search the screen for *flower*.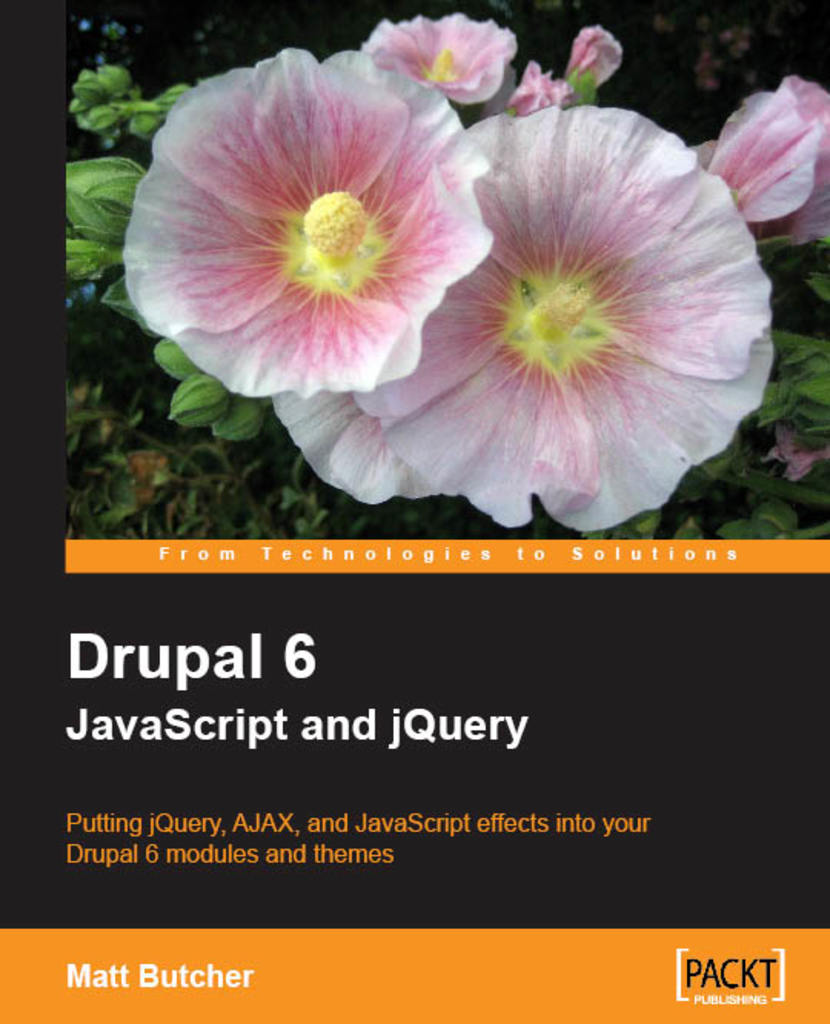
Found at {"x1": 118, "y1": 35, "x2": 515, "y2": 423}.
